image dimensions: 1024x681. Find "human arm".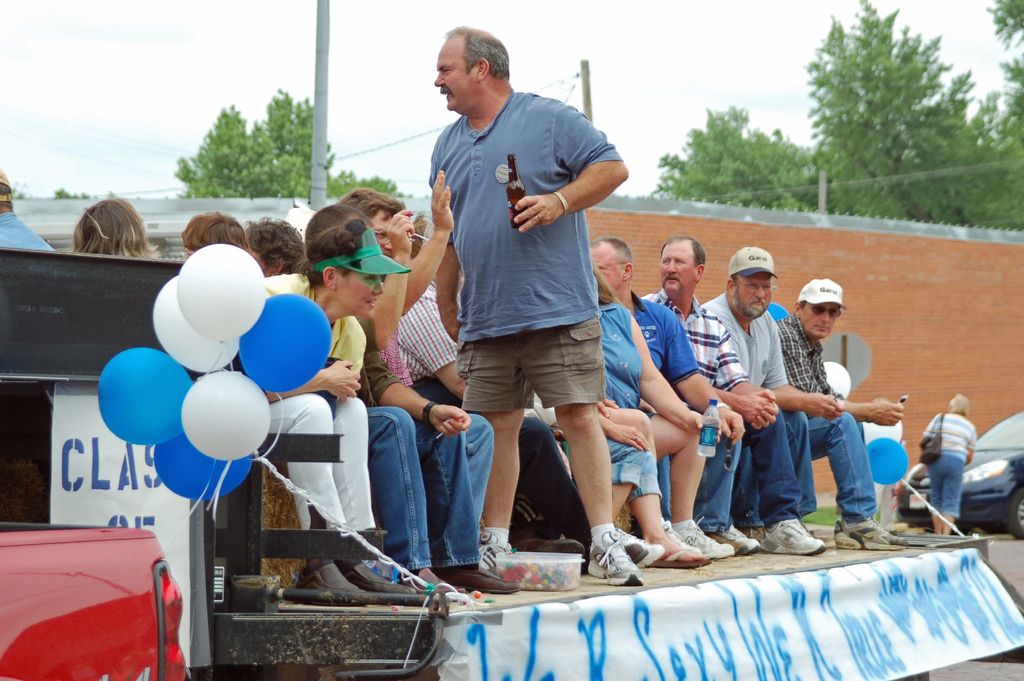
x1=666, y1=308, x2=746, y2=445.
